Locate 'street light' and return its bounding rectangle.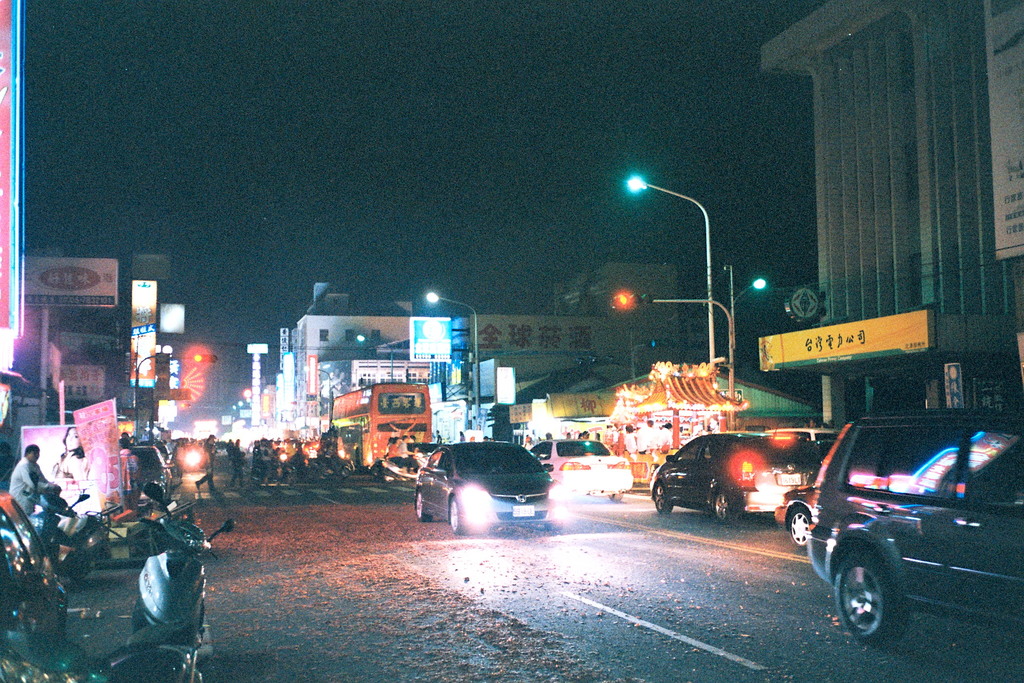
{"x1": 301, "y1": 364, "x2": 333, "y2": 438}.
